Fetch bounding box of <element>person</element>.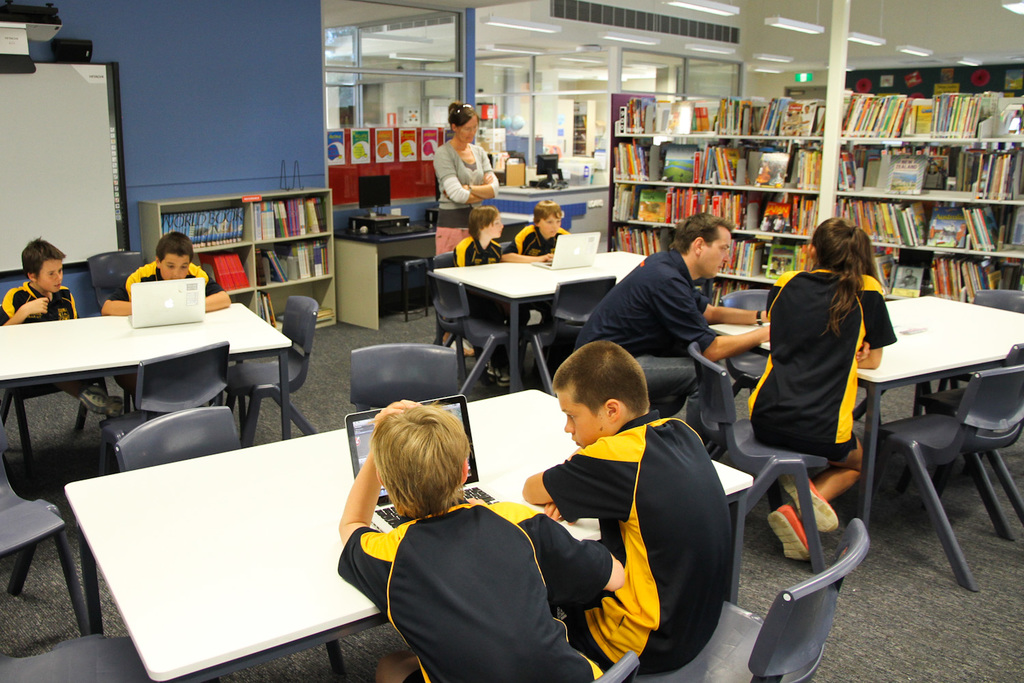
Bbox: [left=0, top=231, right=124, bottom=414].
